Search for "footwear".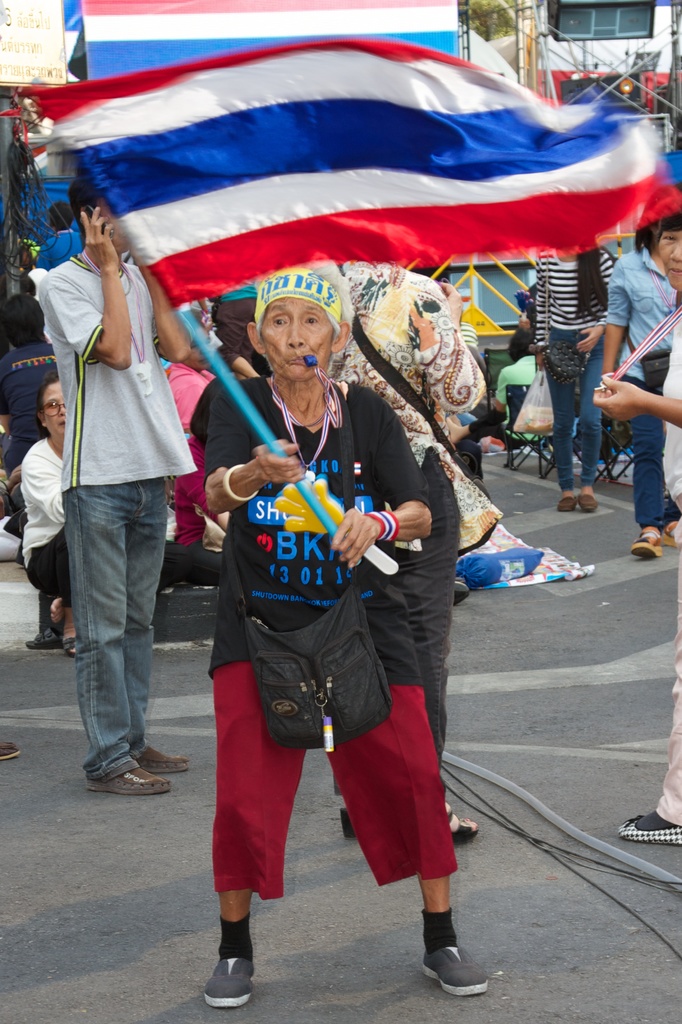
Found at rect(83, 762, 171, 795).
